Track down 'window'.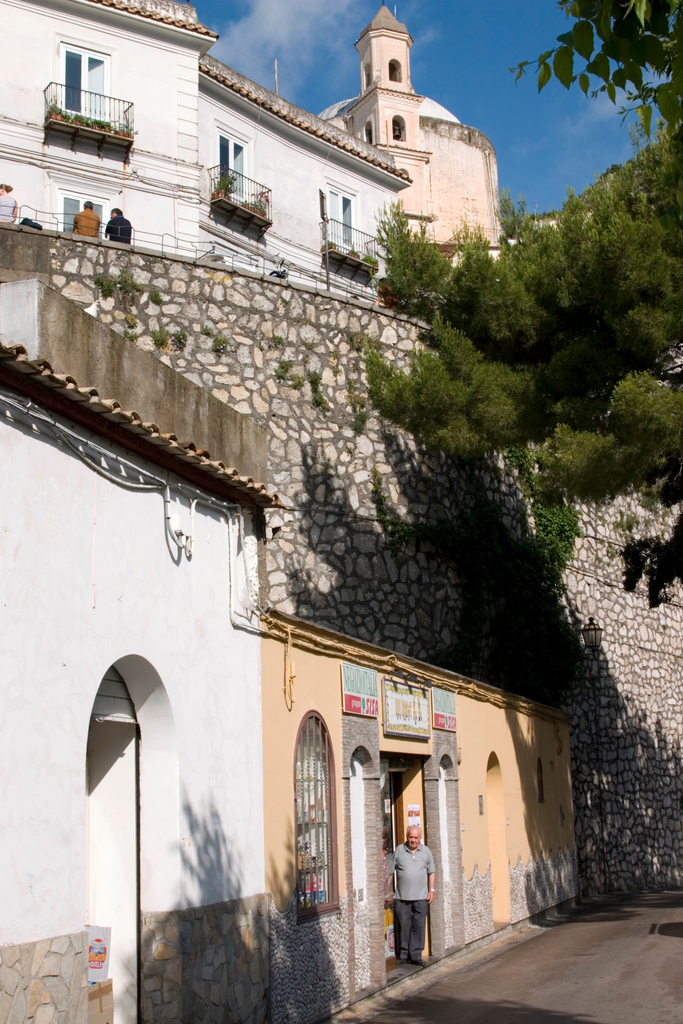
Tracked to left=292, top=705, right=337, bottom=921.
